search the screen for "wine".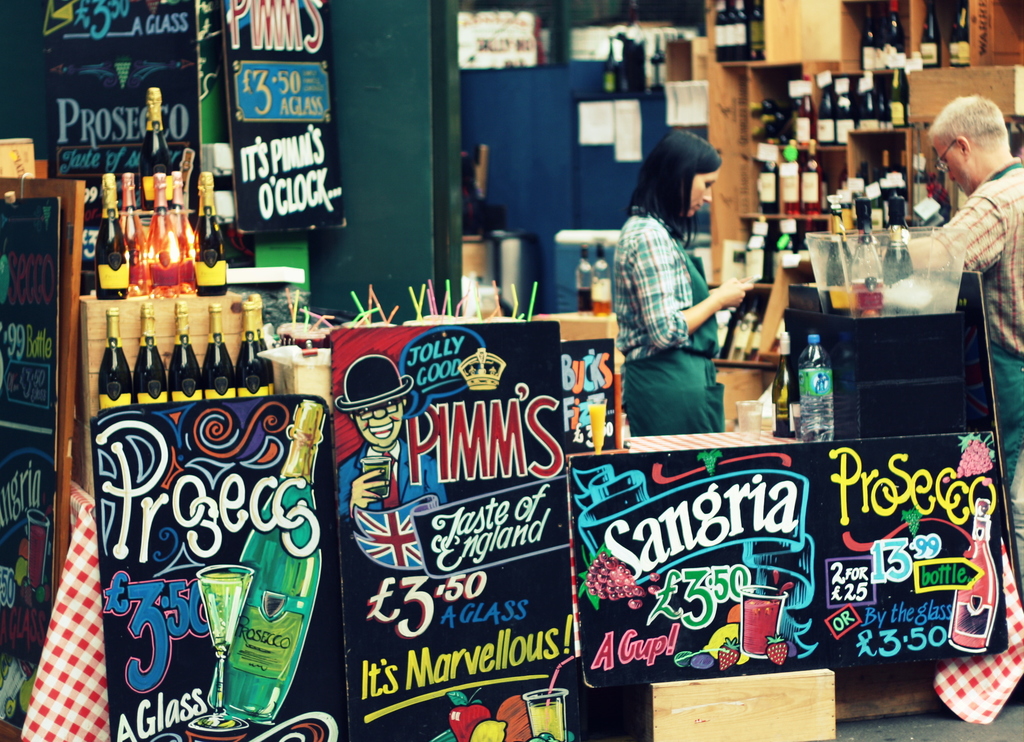
Found at BBox(744, 223, 769, 287).
